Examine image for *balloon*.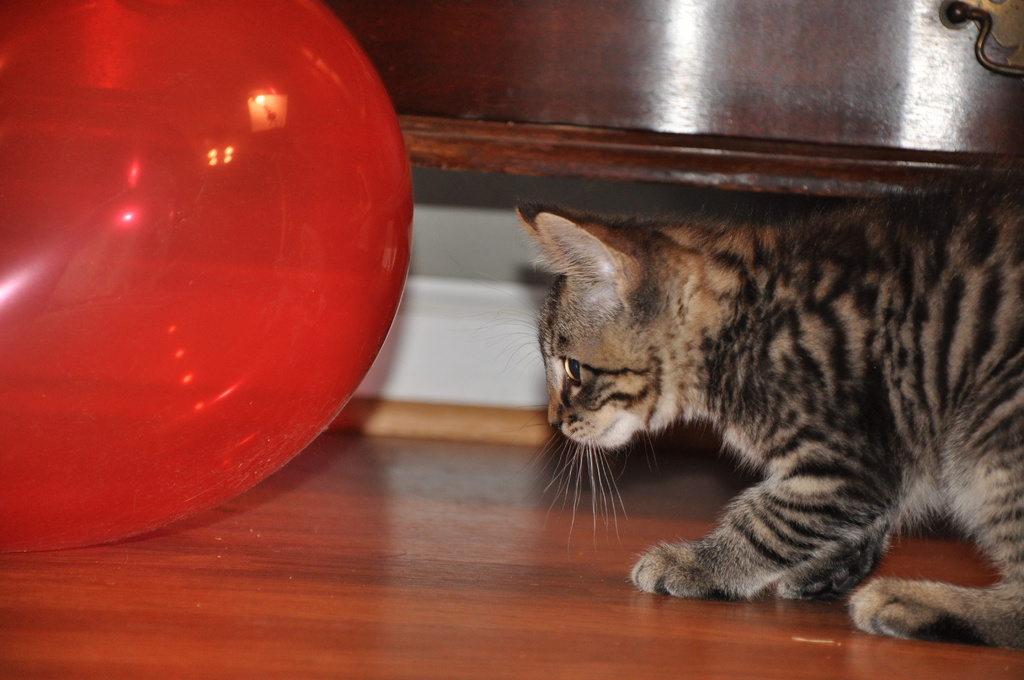
Examination result: bbox=[2, 0, 414, 544].
